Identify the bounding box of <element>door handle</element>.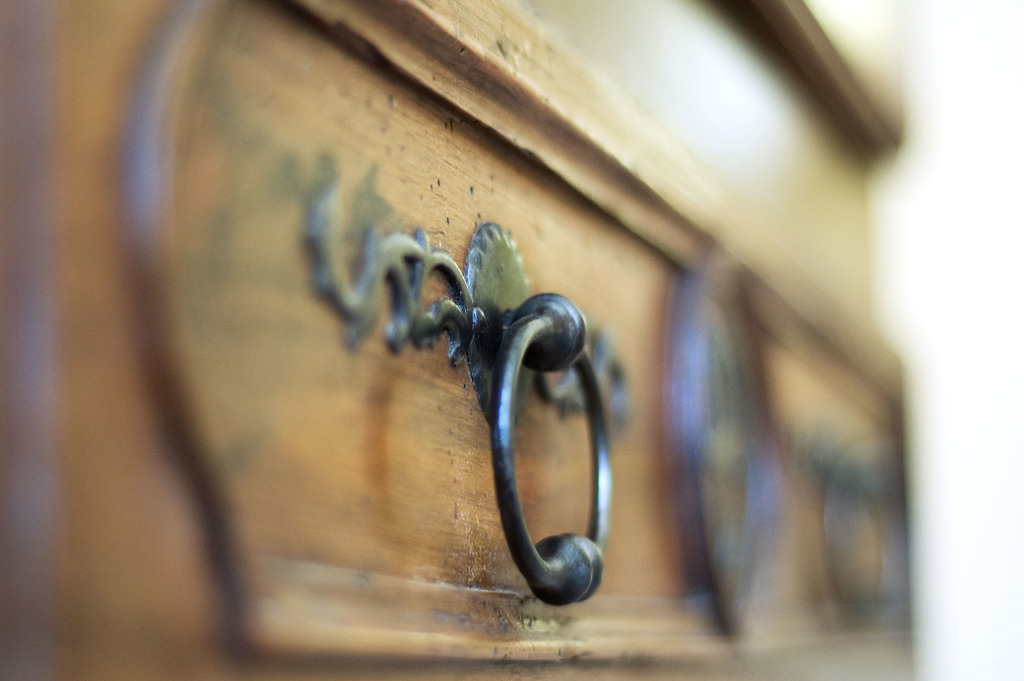
792 436 902 630.
